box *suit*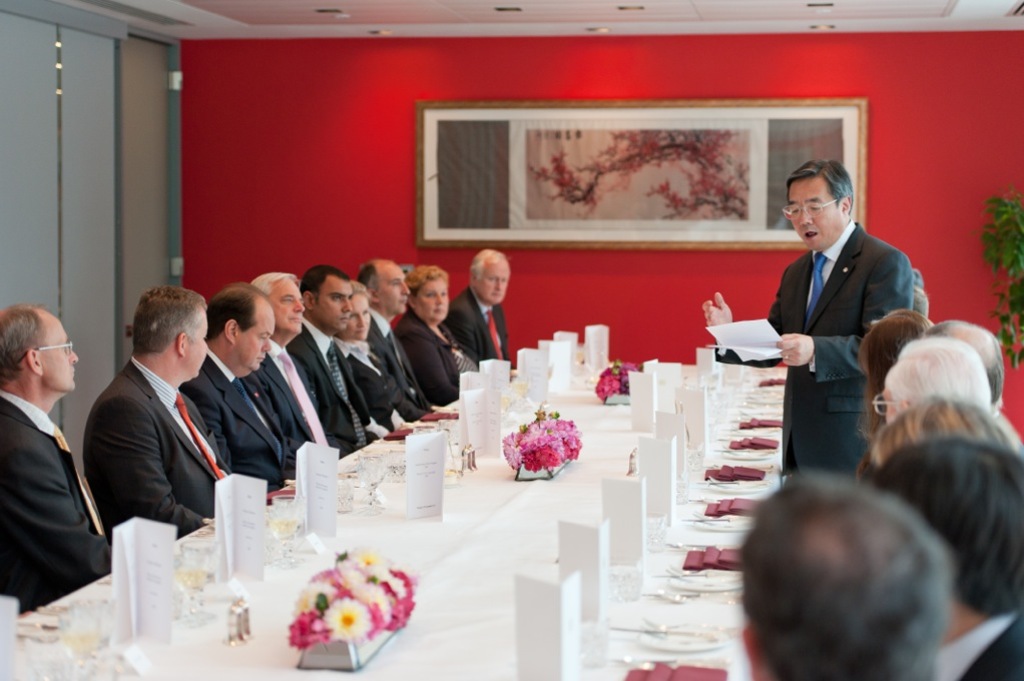
444, 283, 514, 369
